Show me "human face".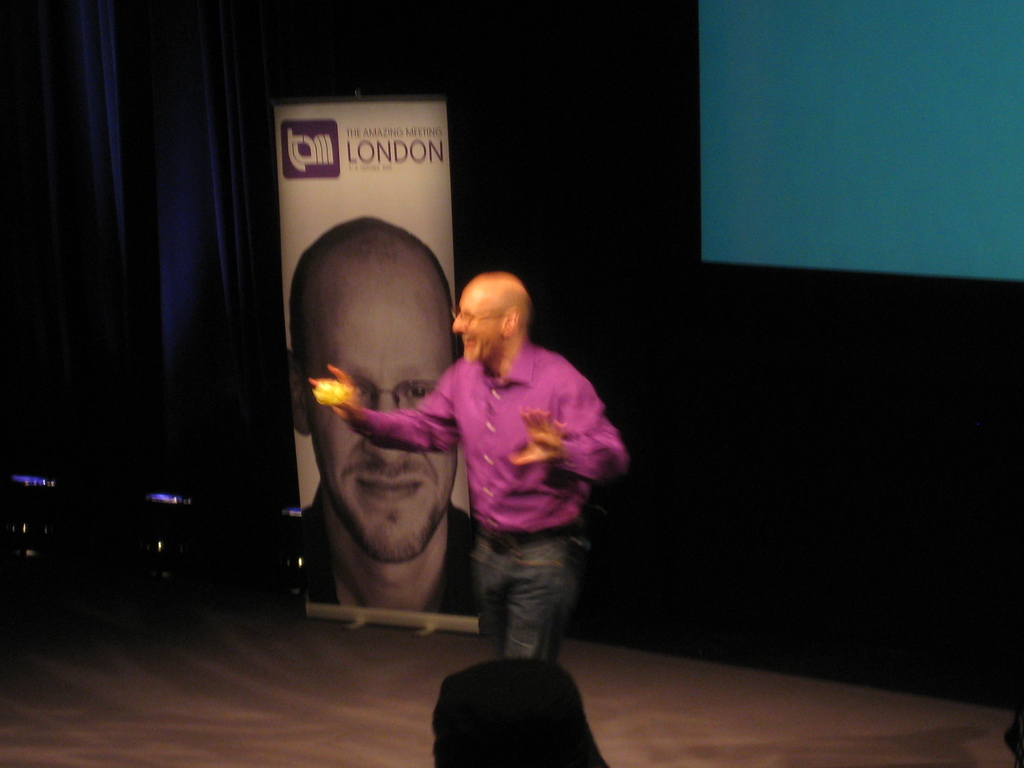
"human face" is here: box(454, 284, 497, 359).
